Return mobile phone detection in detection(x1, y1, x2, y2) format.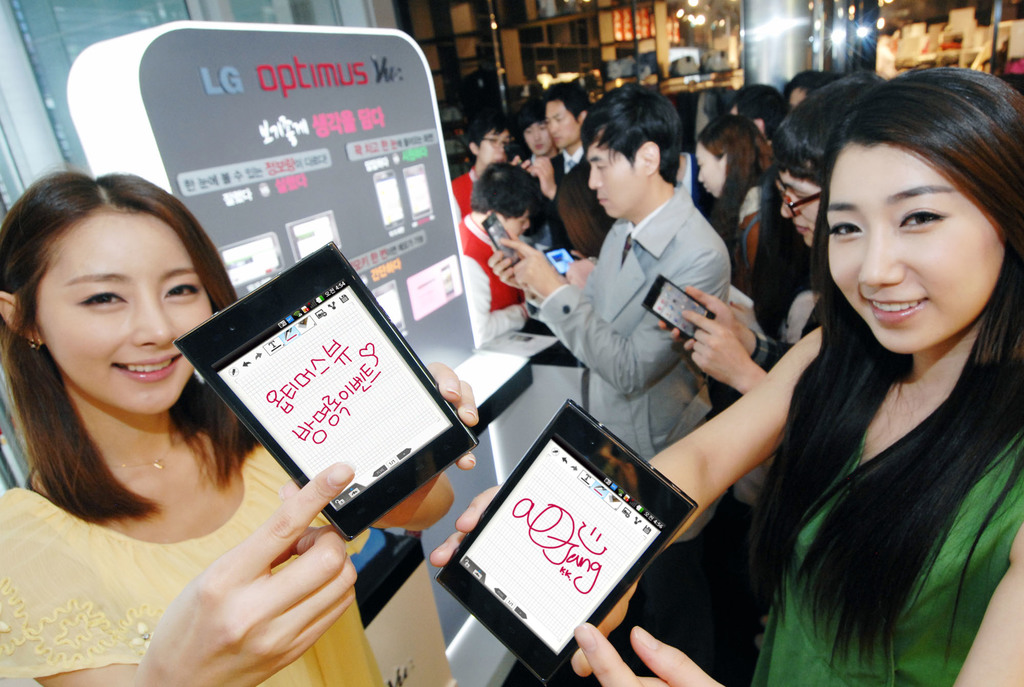
detection(640, 275, 715, 339).
